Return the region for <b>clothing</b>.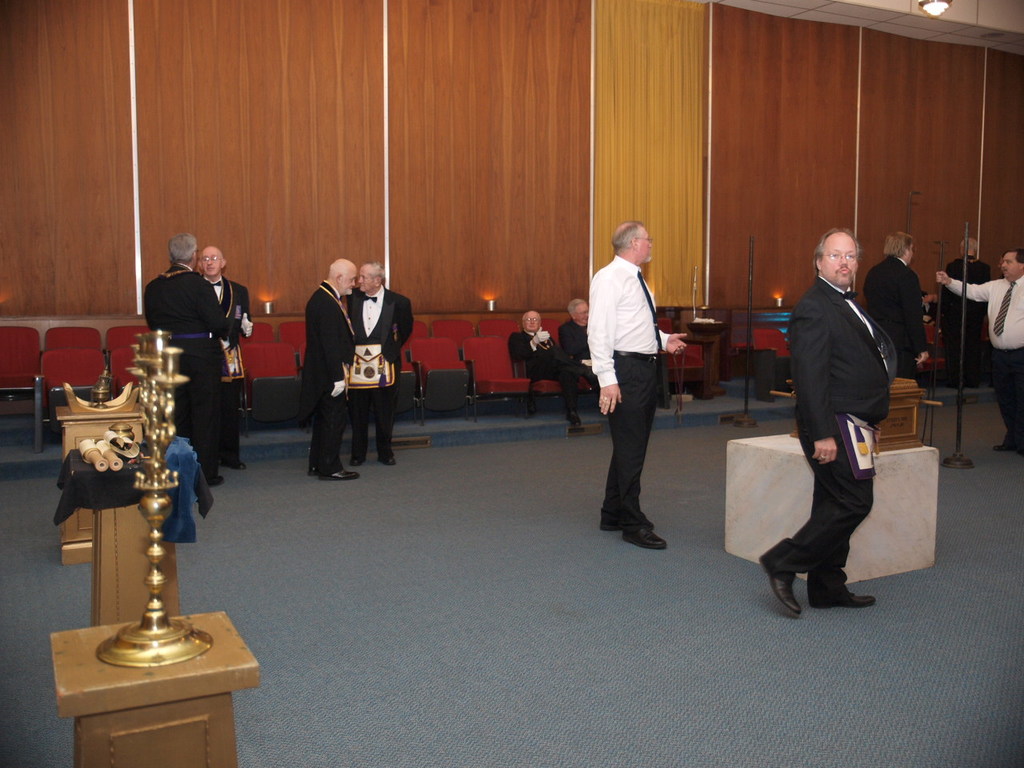
348,284,412,458.
